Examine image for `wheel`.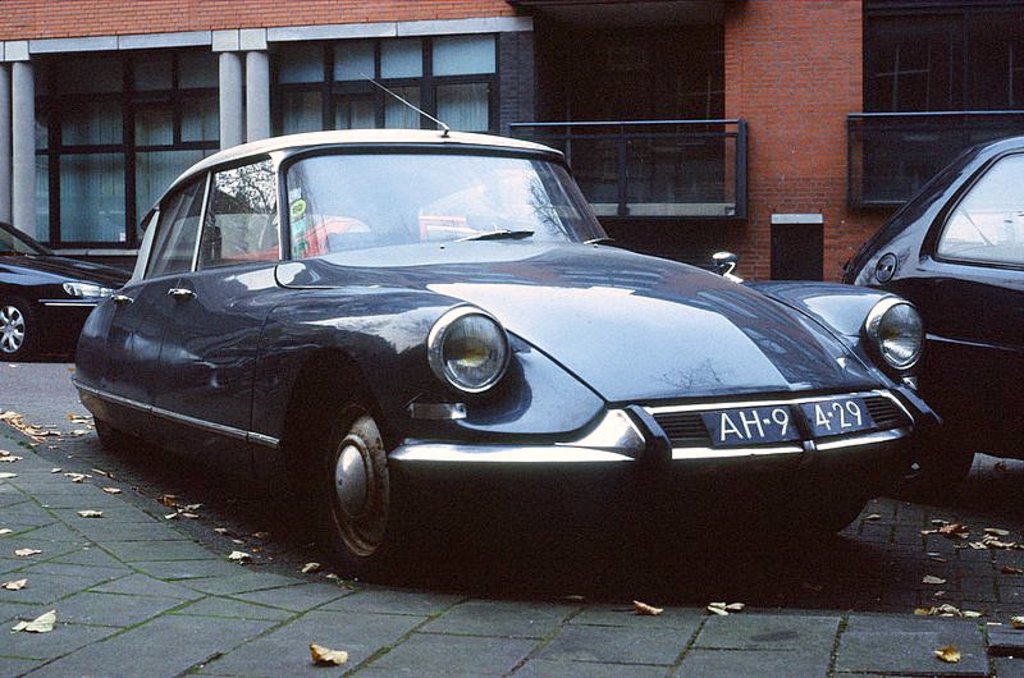
Examination result: left=93, top=417, right=128, bottom=452.
